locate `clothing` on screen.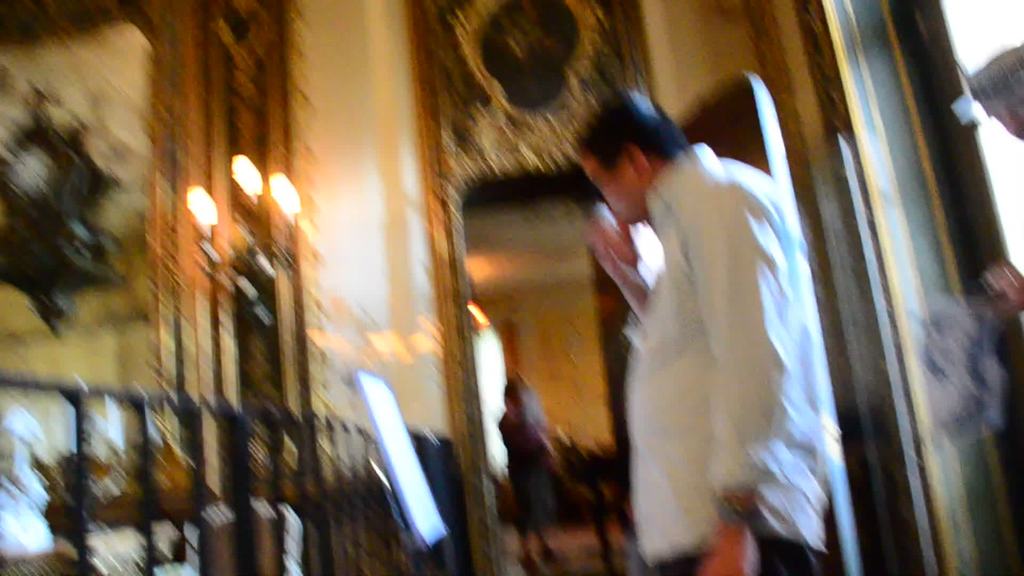
On screen at box(620, 136, 836, 575).
